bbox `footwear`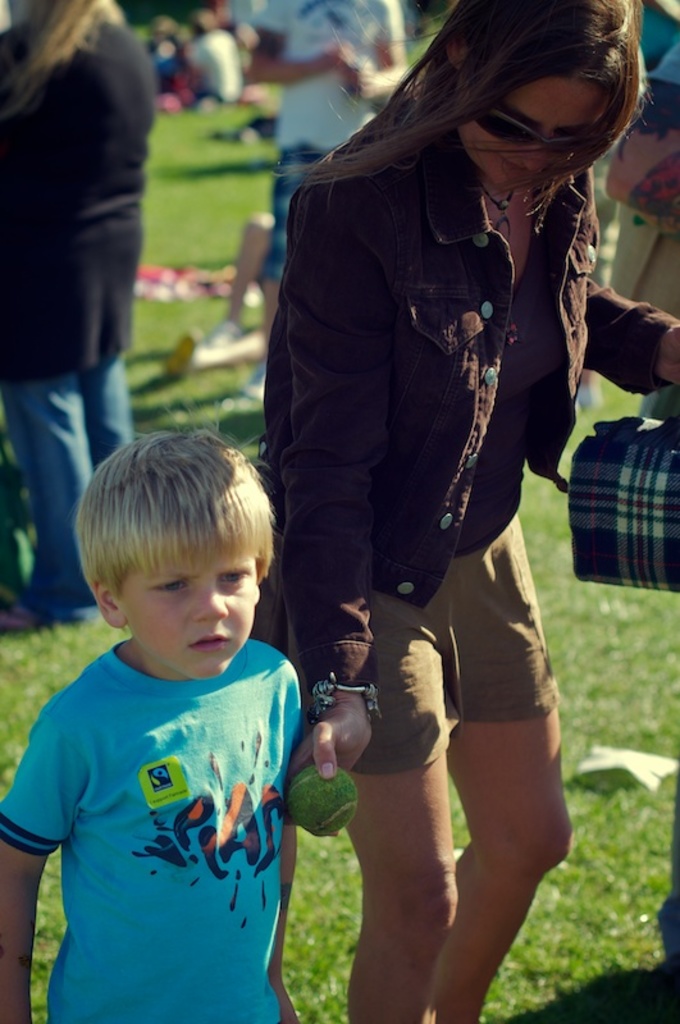
l=201, t=307, r=245, b=338
